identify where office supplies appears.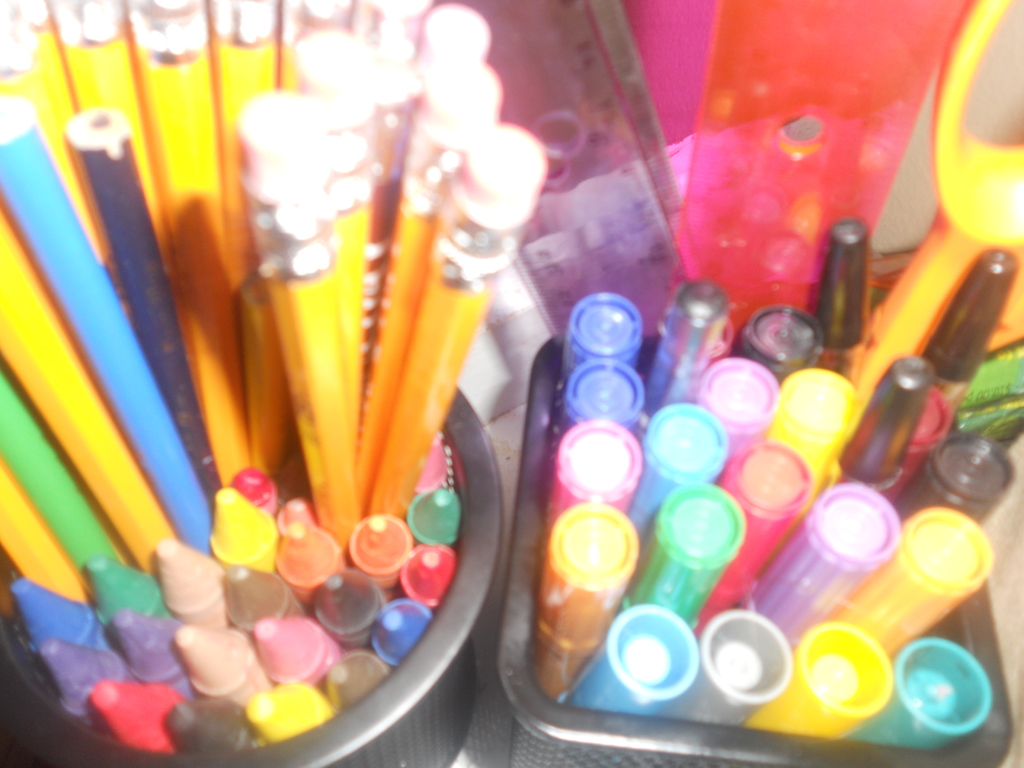
Appears at crop(918, 441, 1009, 509).
